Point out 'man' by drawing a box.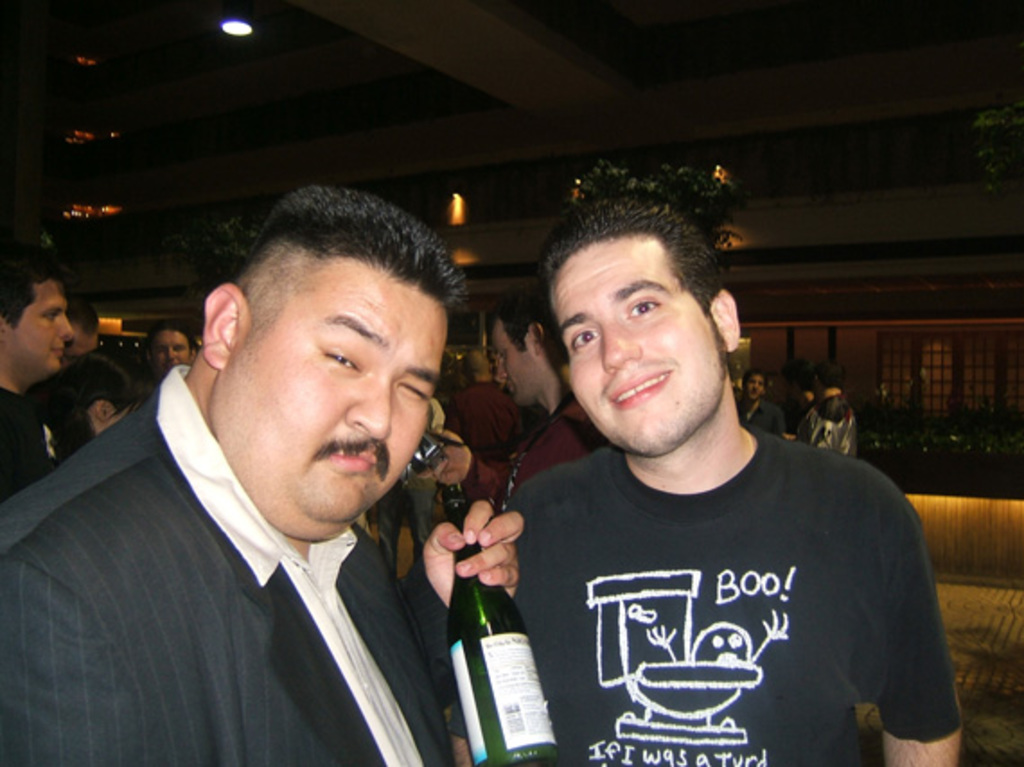
bbox(419, 293, 602, 528).
